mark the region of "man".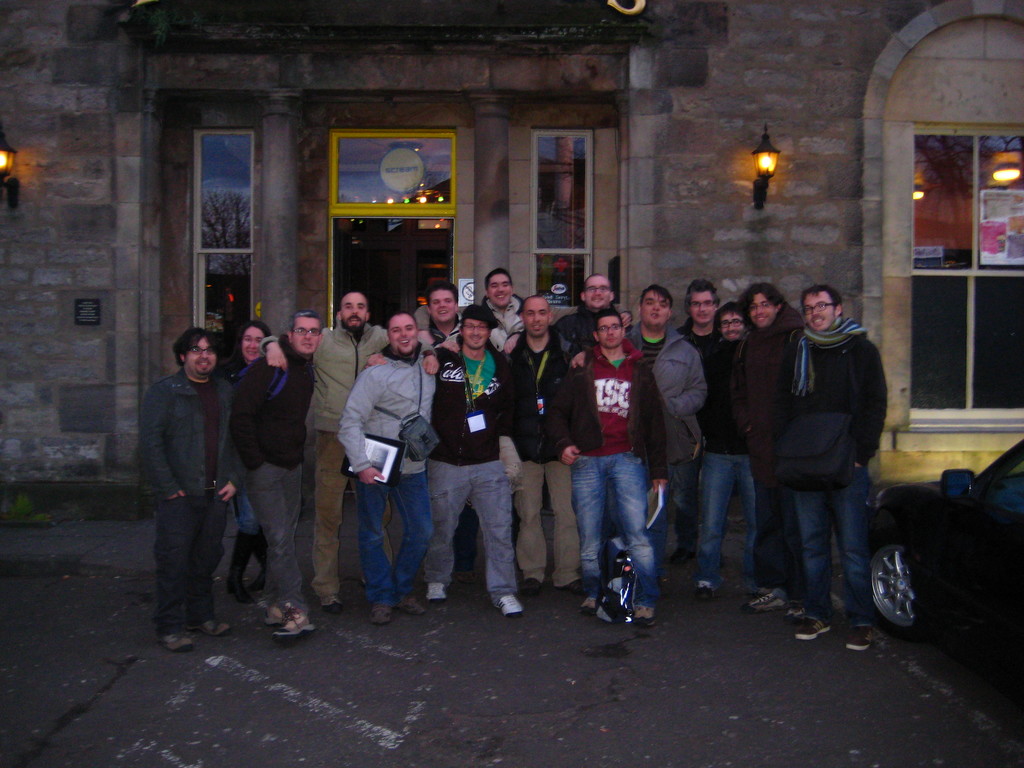
Region: bbox(731, 284, 805, 611).
